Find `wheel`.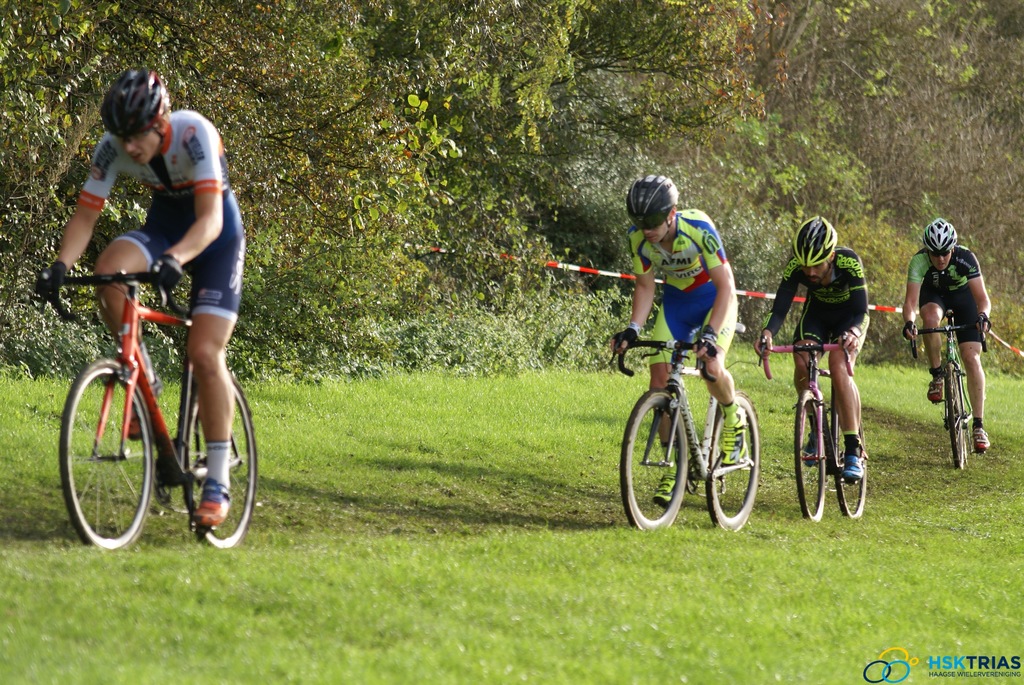
bbox=(833, 401, 876, 519).
